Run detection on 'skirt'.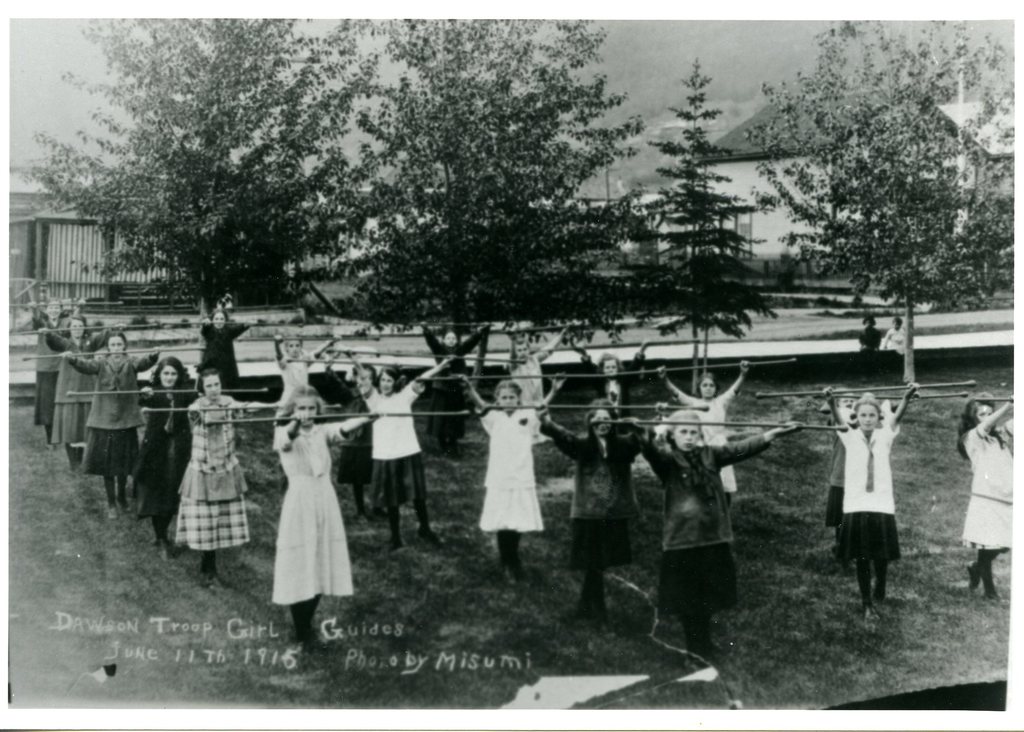
Result: x1=832, y1=508, x2=902, y2=563.
